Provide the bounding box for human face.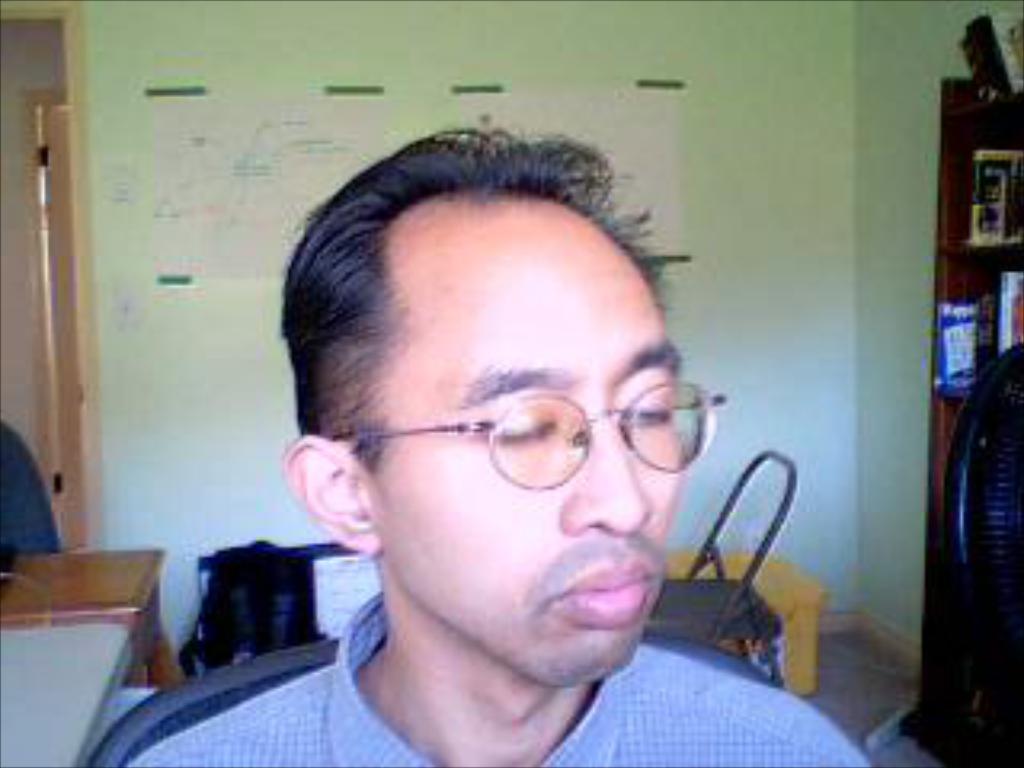
(left=368, top=230, right=688, bottom=669).
